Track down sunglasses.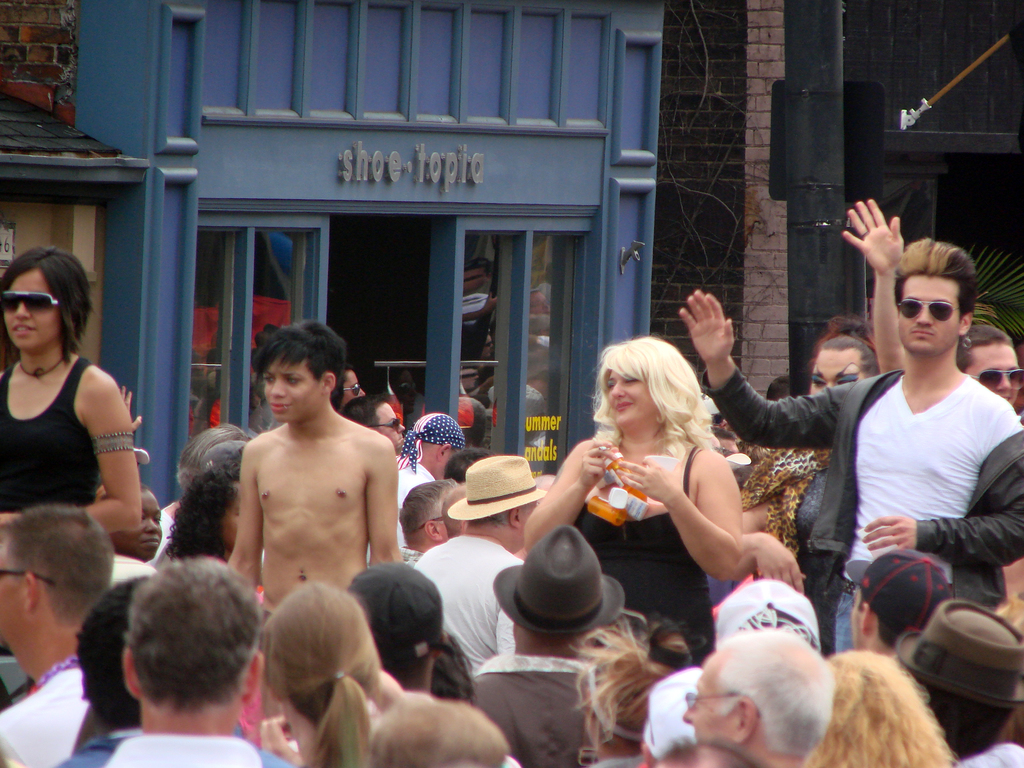
Tracked to bbox=(2, 291, 58, 316).
